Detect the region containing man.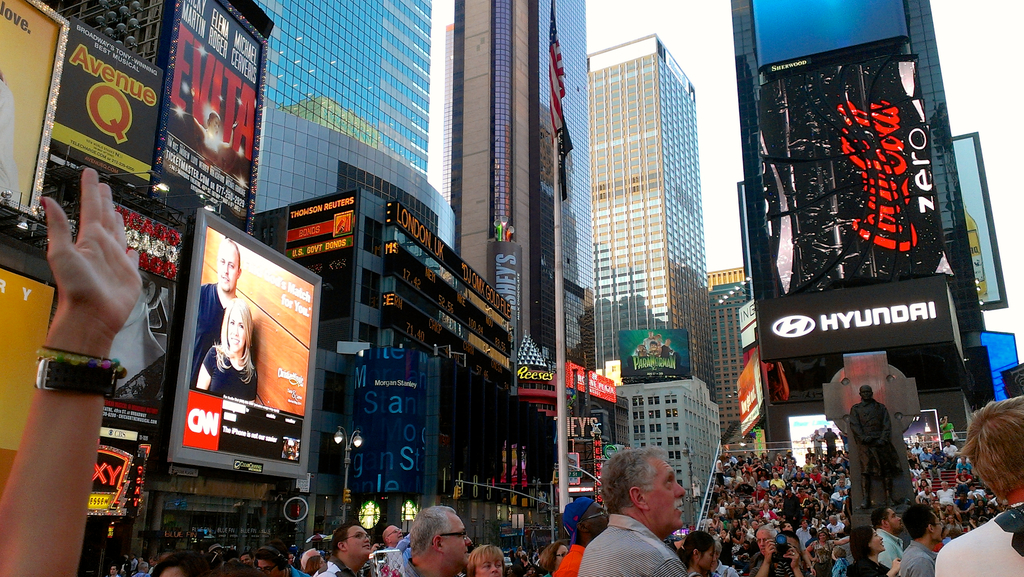
x1=893, y1=502, x2=946, y2=576.
